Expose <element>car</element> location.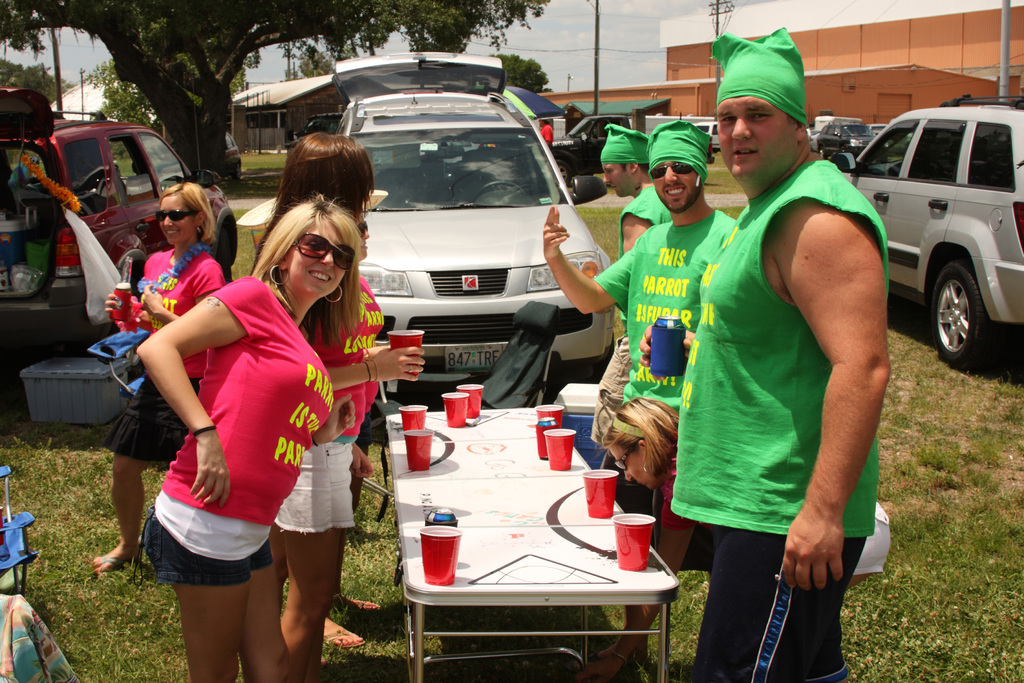
Exposed at BBox(330, 50, 619, 413).
